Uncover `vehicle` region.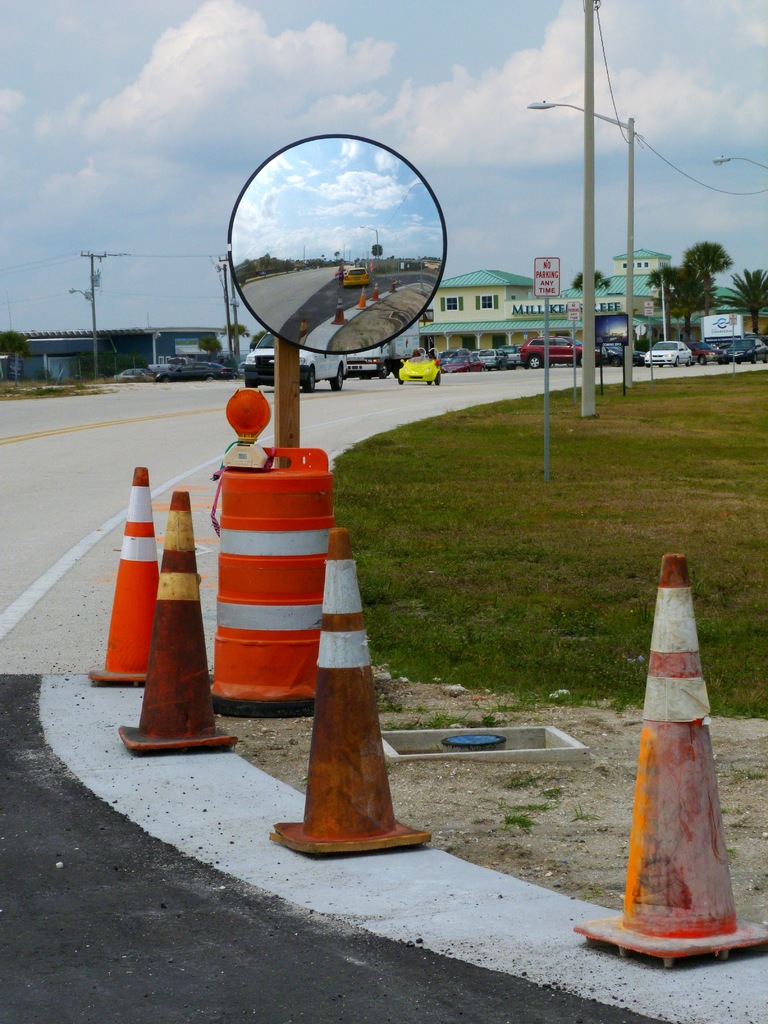
Uncovered: left=597, top=342, right=639, bottom=367.
